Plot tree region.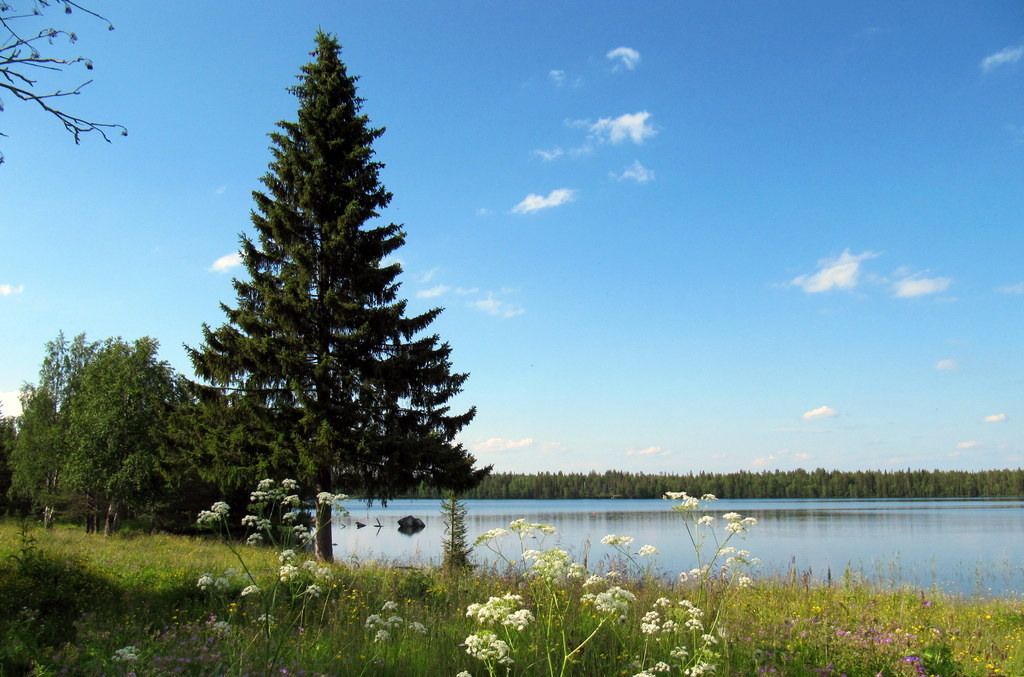
Plotted at box(191, 57, 493, 570).
